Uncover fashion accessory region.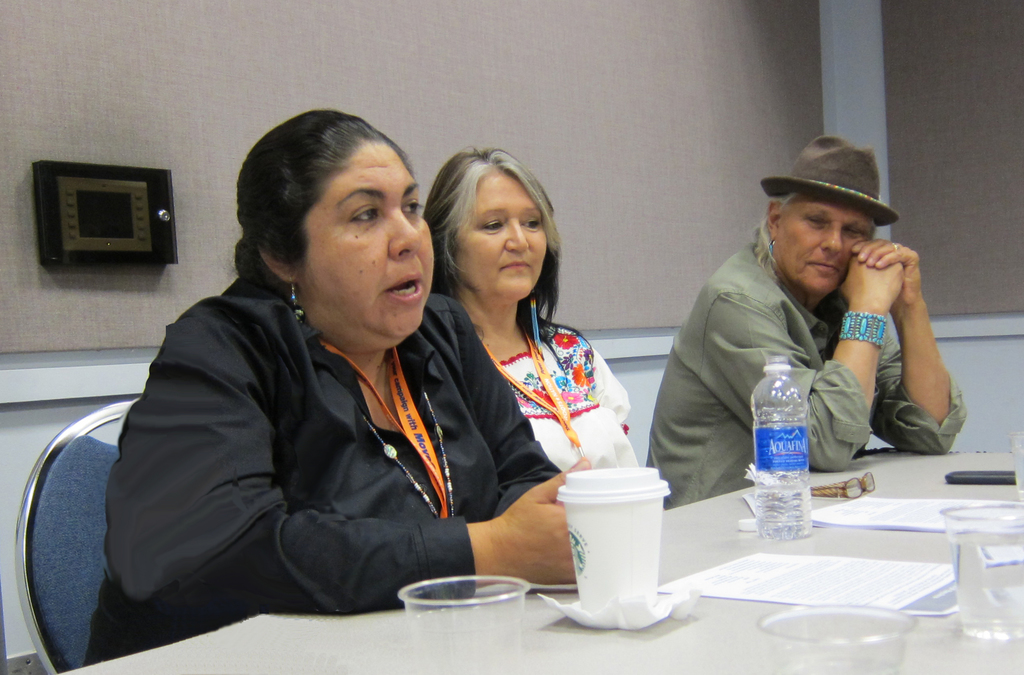
Uncovered: locate(760, 131, 900, 228).
